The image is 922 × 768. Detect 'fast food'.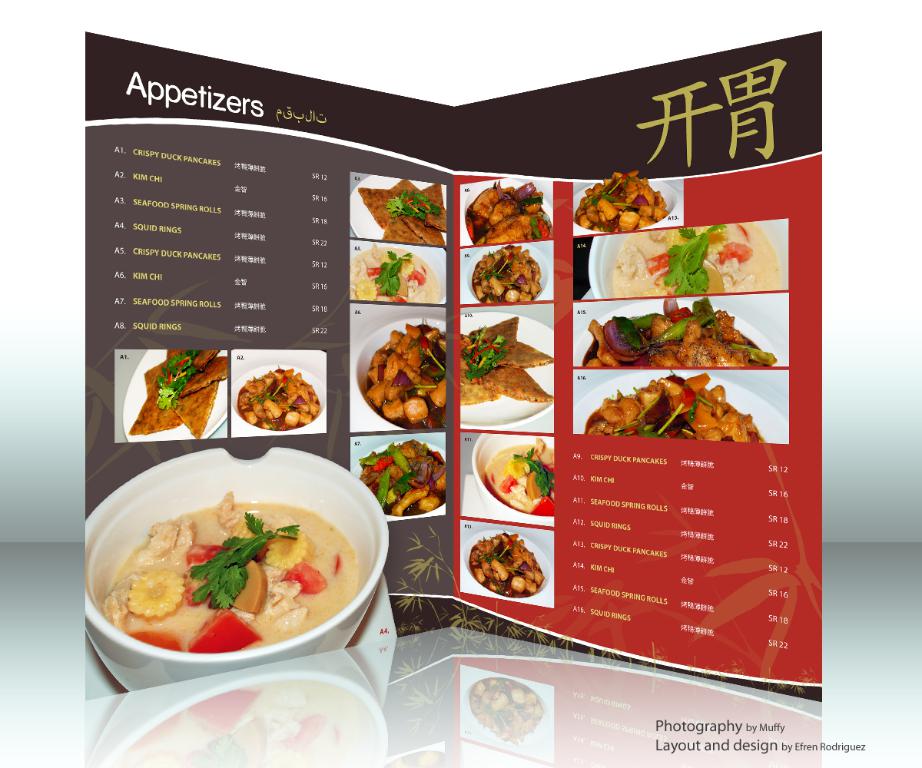
Detection: x1=360 y1=313 x2=452 y2=425.
